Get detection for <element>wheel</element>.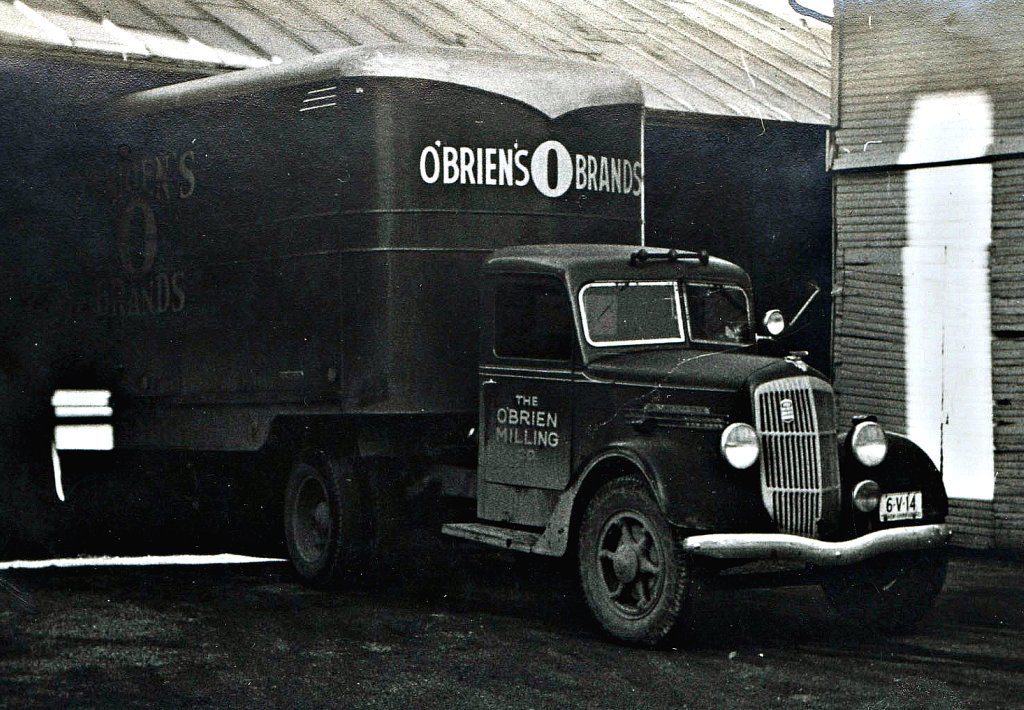
Detection: [371, 459, 410, 578].
